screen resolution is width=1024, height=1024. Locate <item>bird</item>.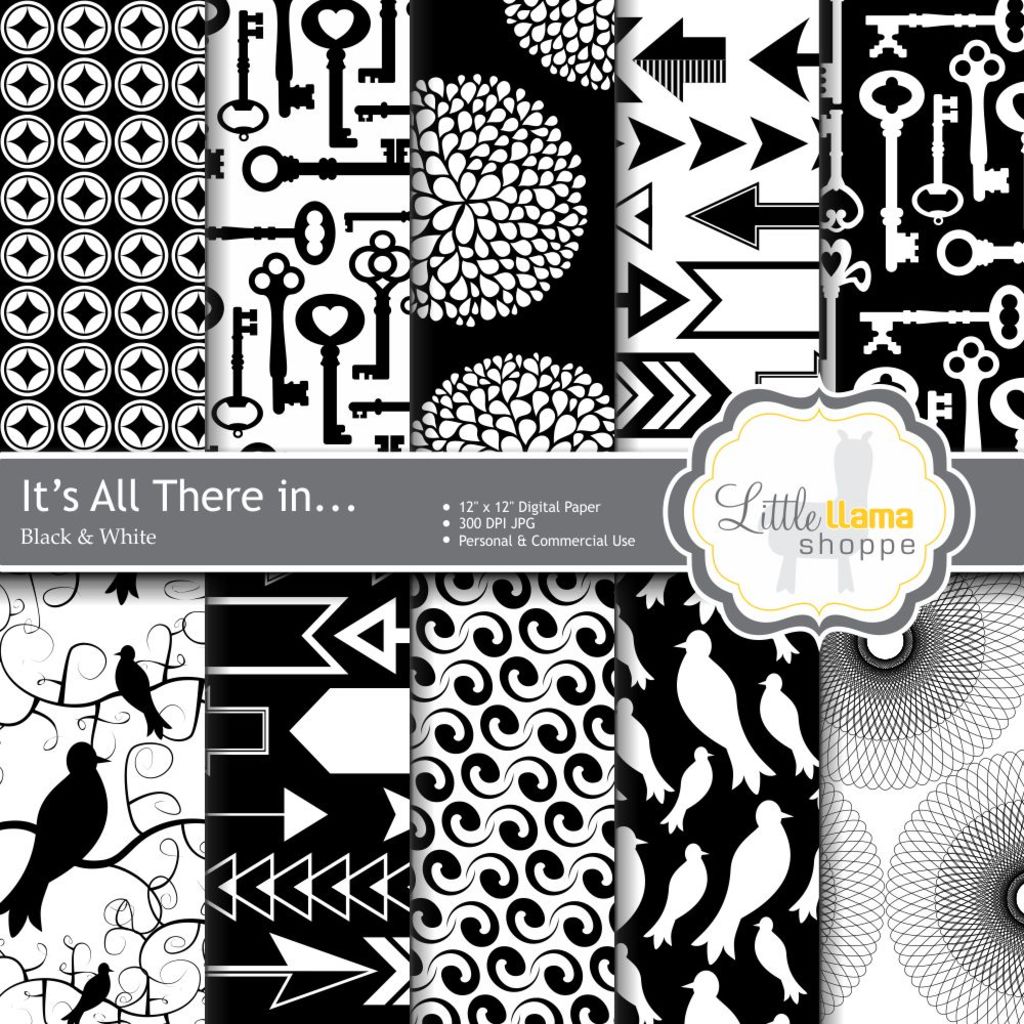
(left=617, top=822, right=649, bottom=931).
